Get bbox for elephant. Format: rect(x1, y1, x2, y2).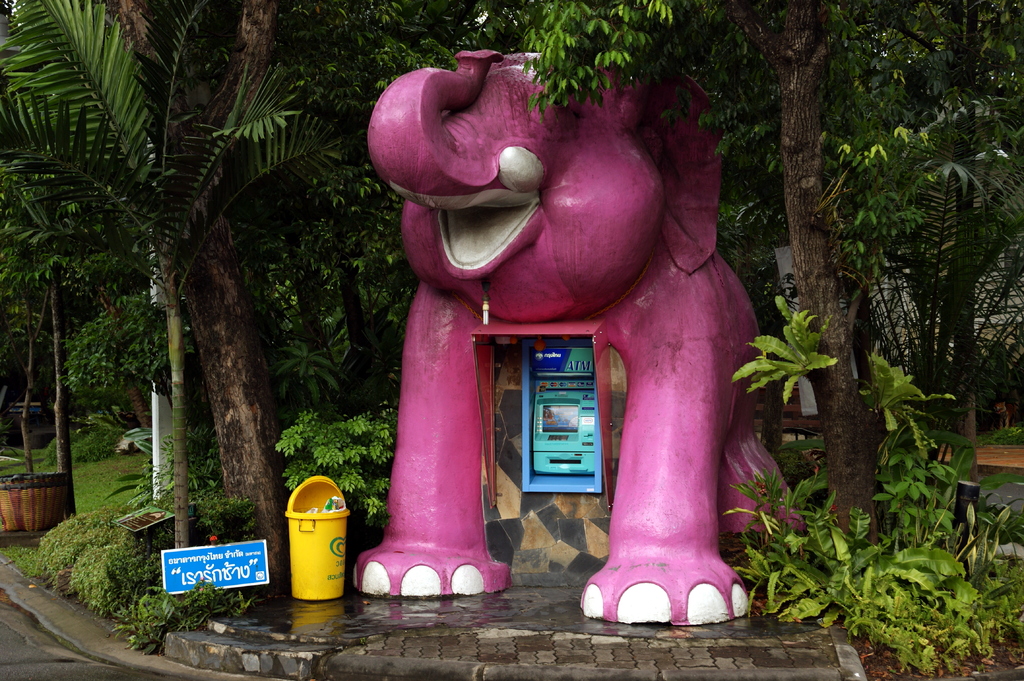
rect(349, 42, 804, 624).
